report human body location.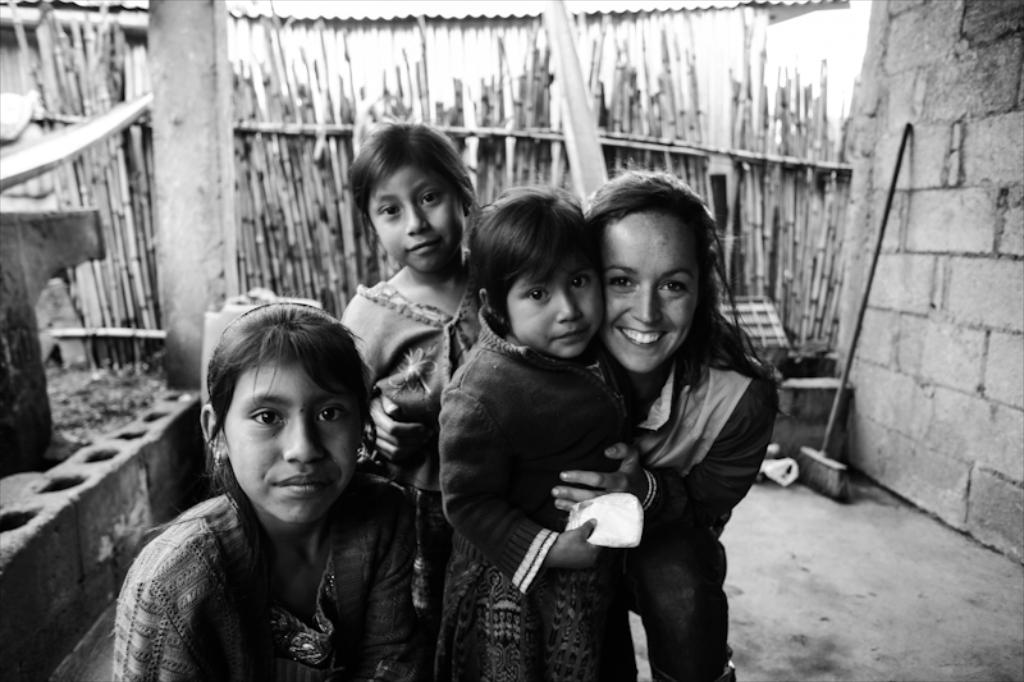
Report: <box>586,177,788,679</box>.
